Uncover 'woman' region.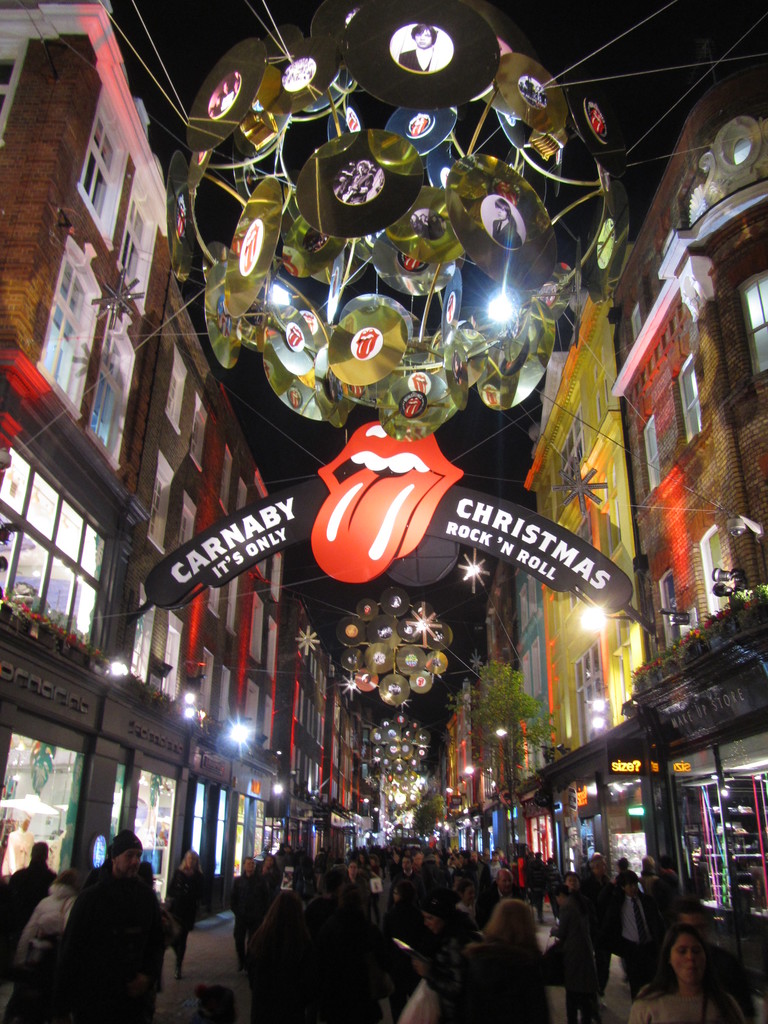
Uncovered: <bbox>556, 871, 609, 999</bbox>.
